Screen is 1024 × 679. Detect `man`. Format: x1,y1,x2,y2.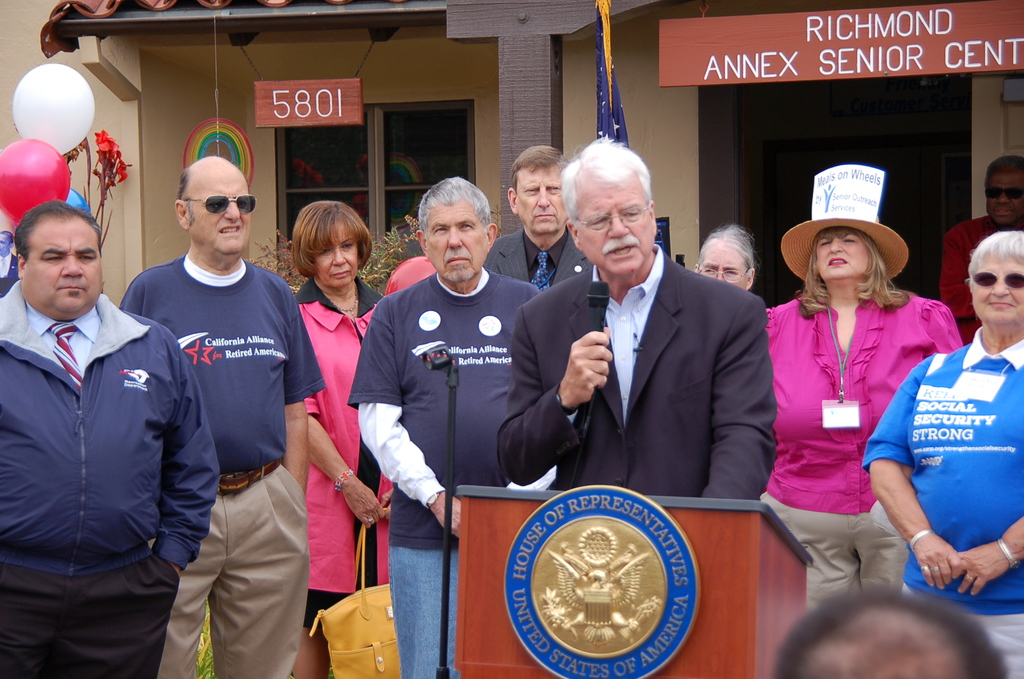
937,153,1023,346.
